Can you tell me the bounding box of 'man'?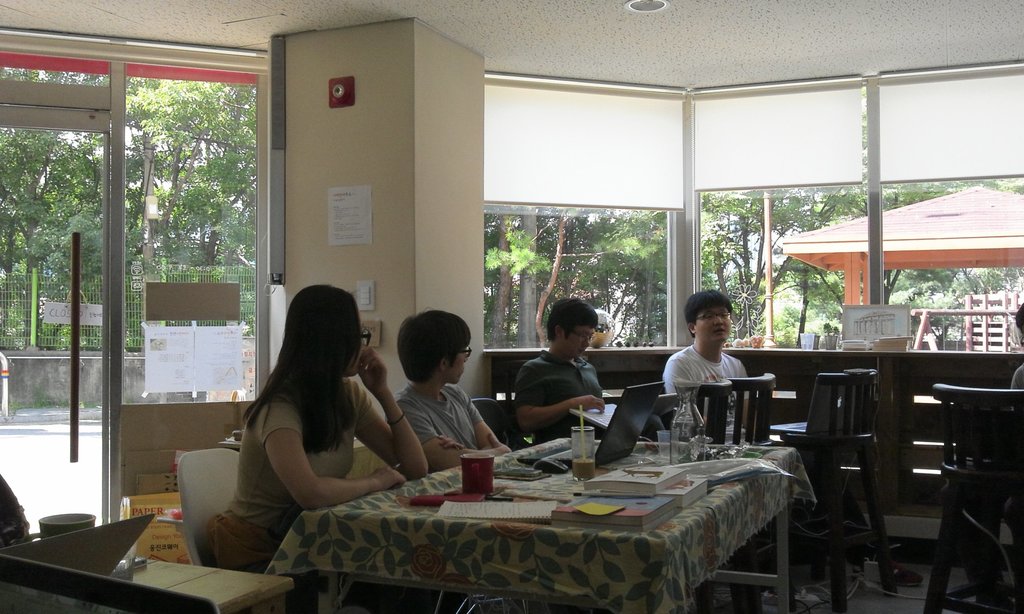
l=505, t=303, r=634, b=448.
